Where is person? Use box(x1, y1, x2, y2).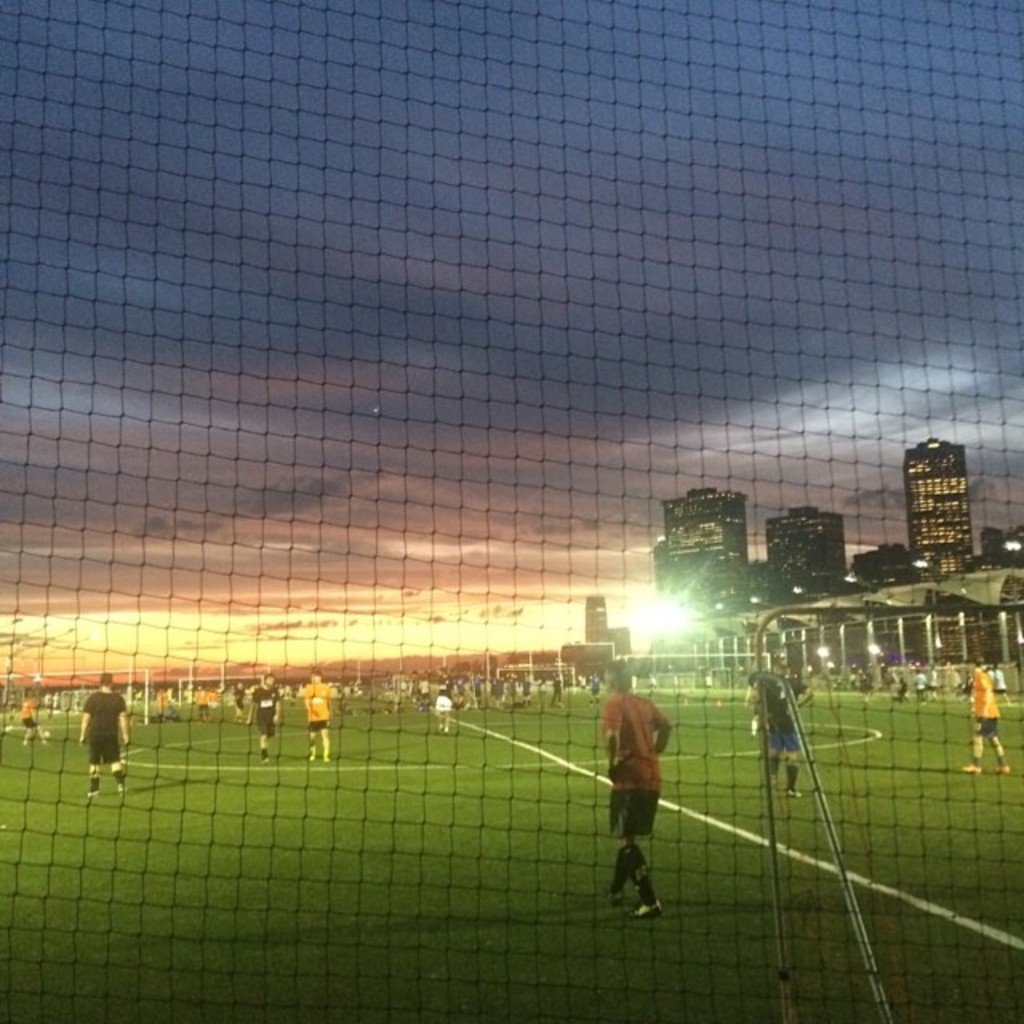
box(950, 643, 1013, 779).
